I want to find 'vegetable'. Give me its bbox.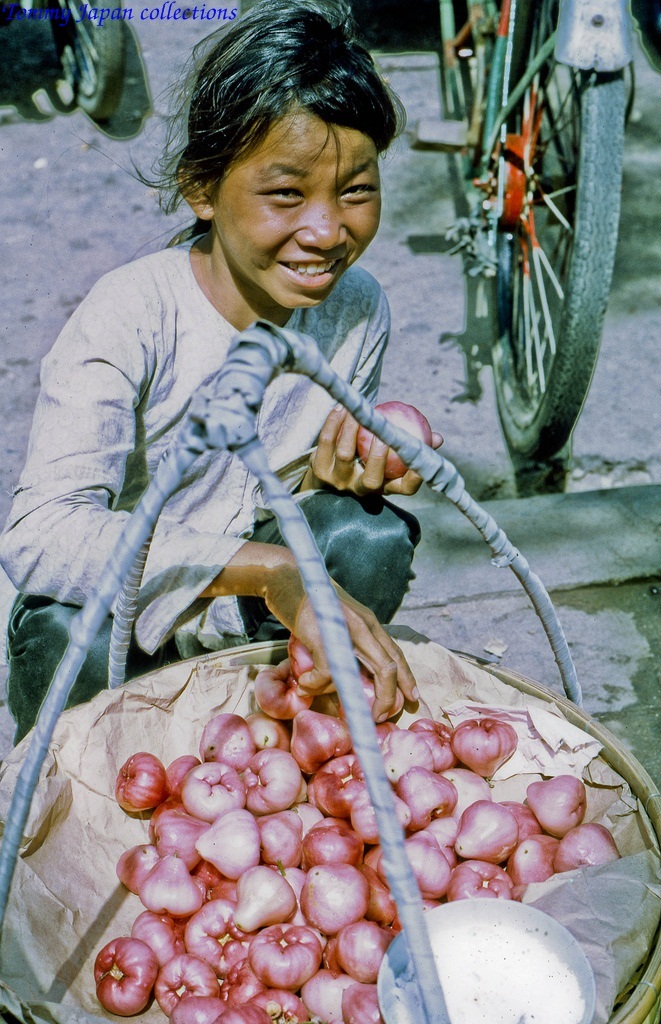
locate(358, 398, 433, 483).
